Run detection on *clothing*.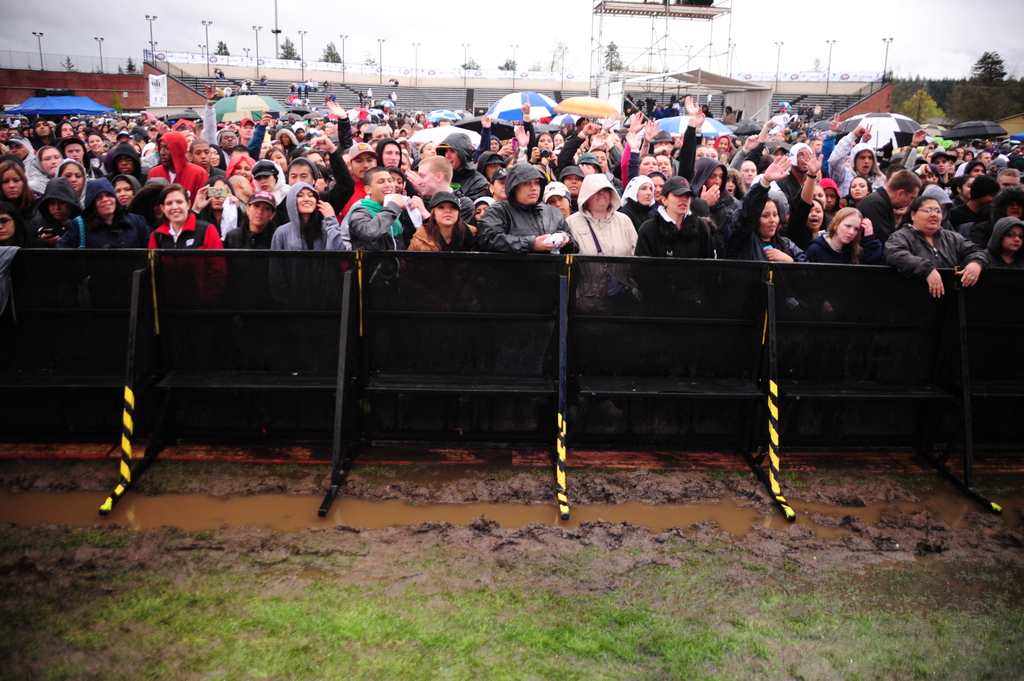
Result: locate(708, 157, 792, 283).
